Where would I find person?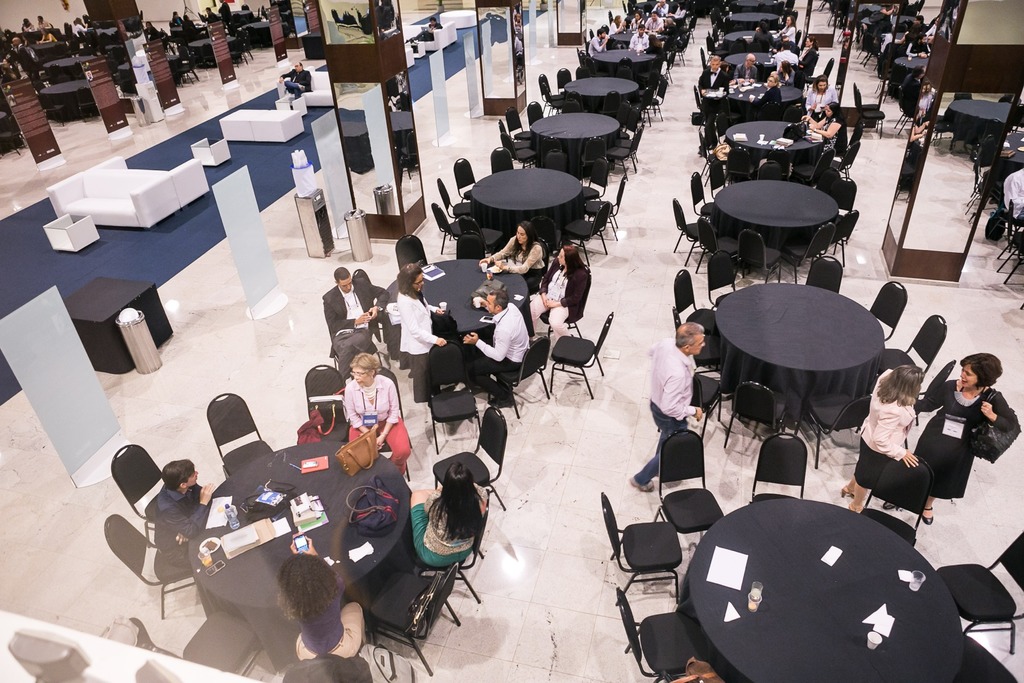
At pyautogui.locateOnScreen(730, 52, 758, 84).
